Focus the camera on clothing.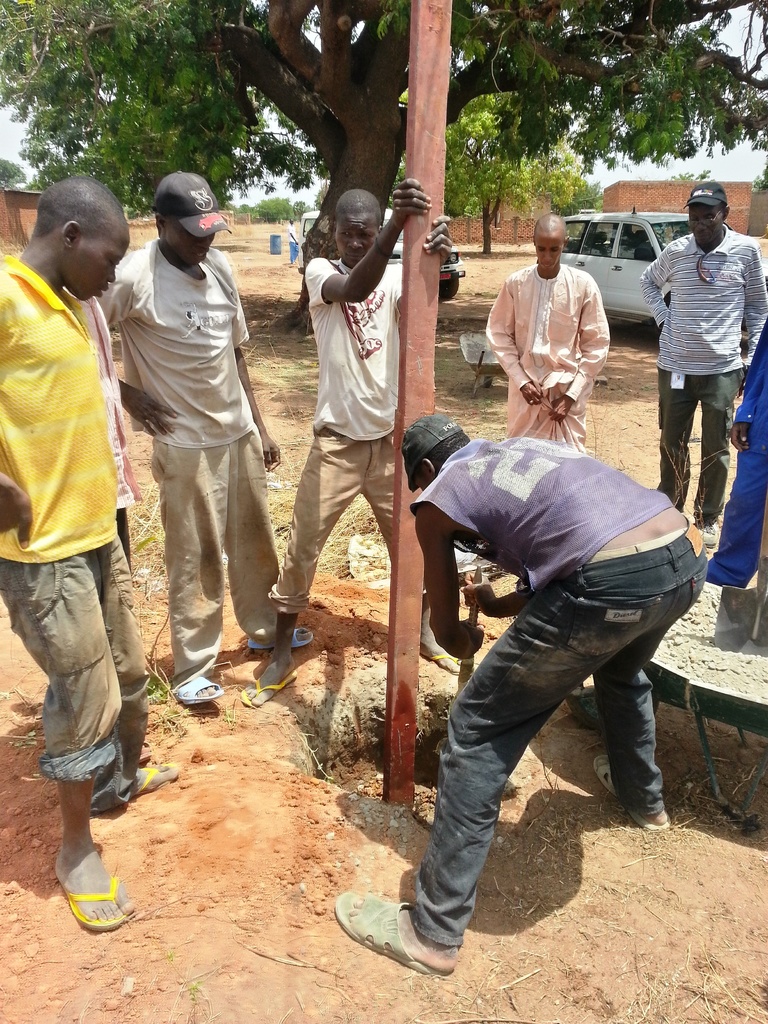
Focus region: BBox(0, 249, 145, 812).
